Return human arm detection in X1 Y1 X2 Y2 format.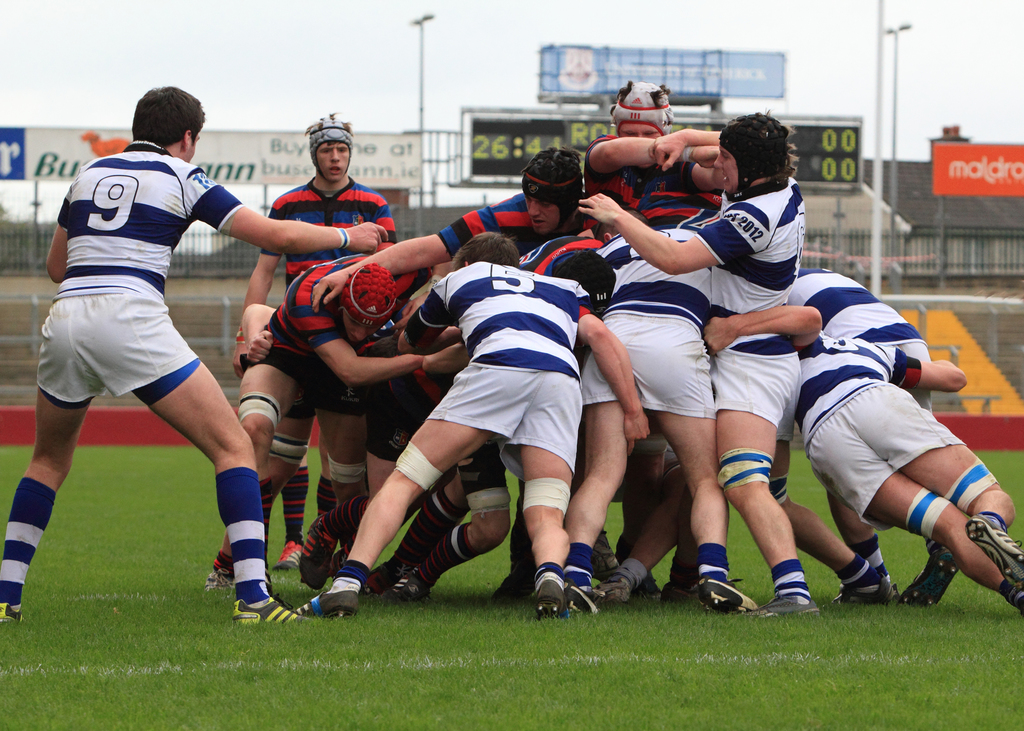
883 346 968 393.
